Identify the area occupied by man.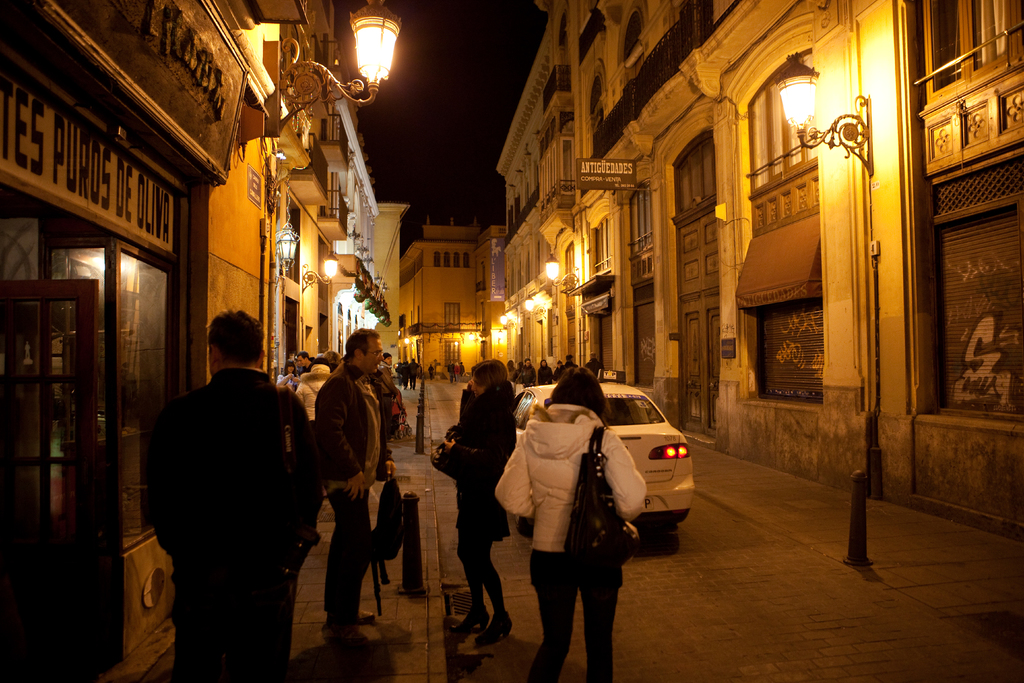
Area: detection(374, 351, 397, 445).
